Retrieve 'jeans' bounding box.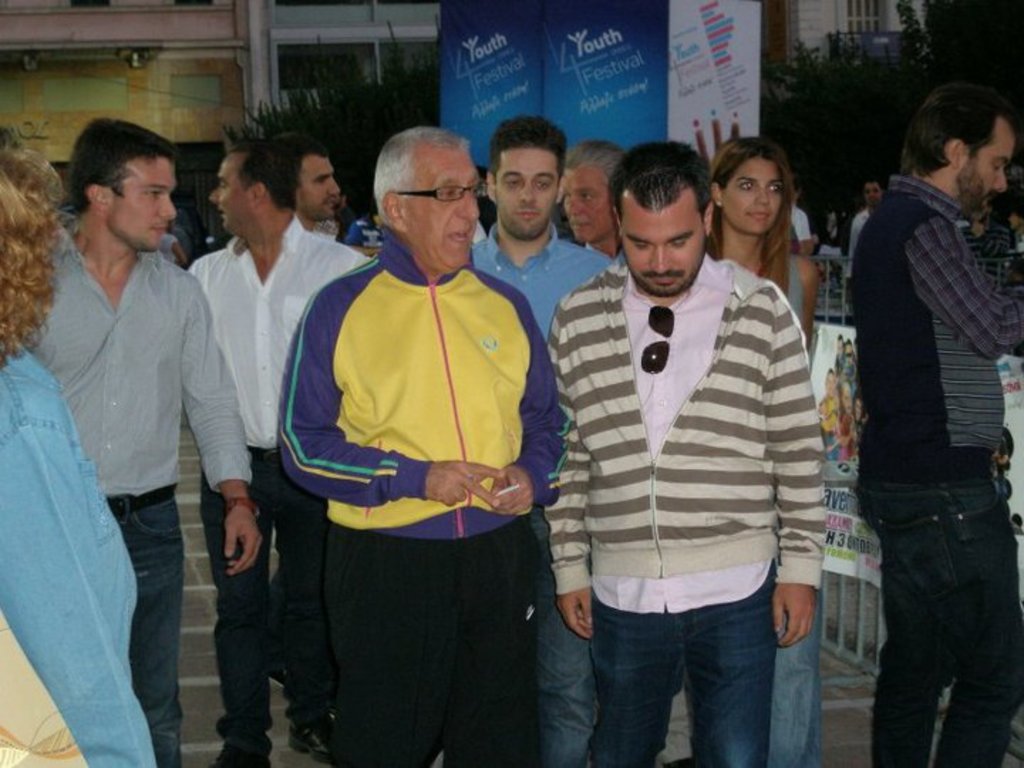
Bounding box: [x1=859, y1=474, x2=1023, y2=767].
